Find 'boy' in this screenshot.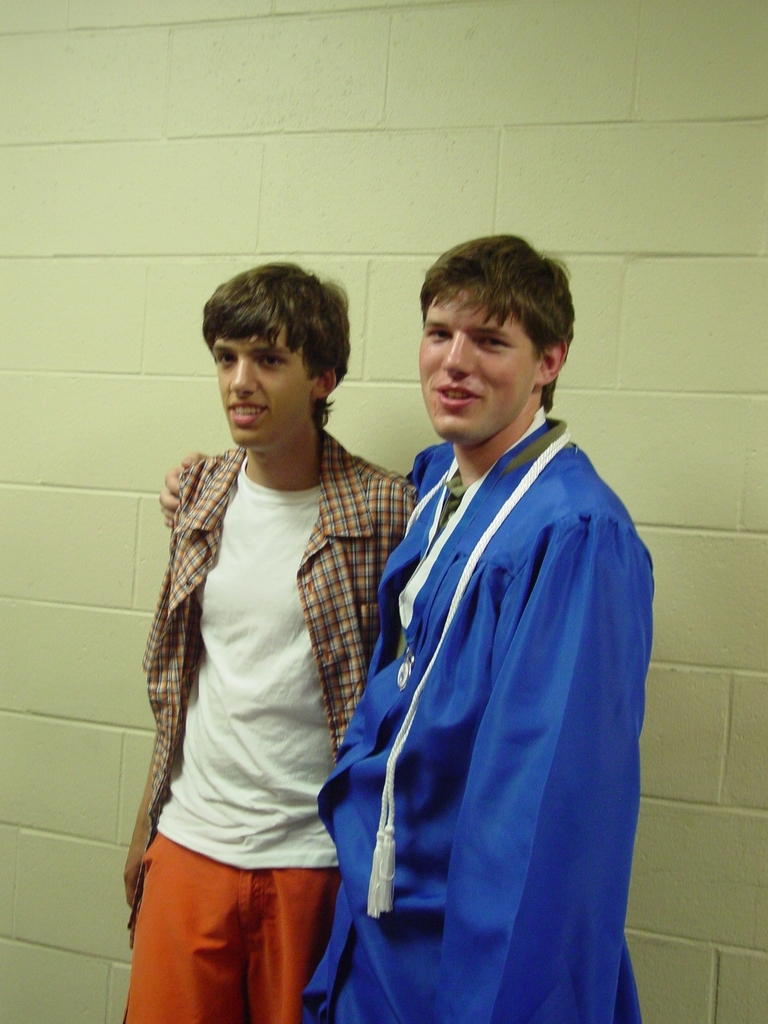
The bounding box for 'boy' is bbox=(119, 247, 455, 1023).
